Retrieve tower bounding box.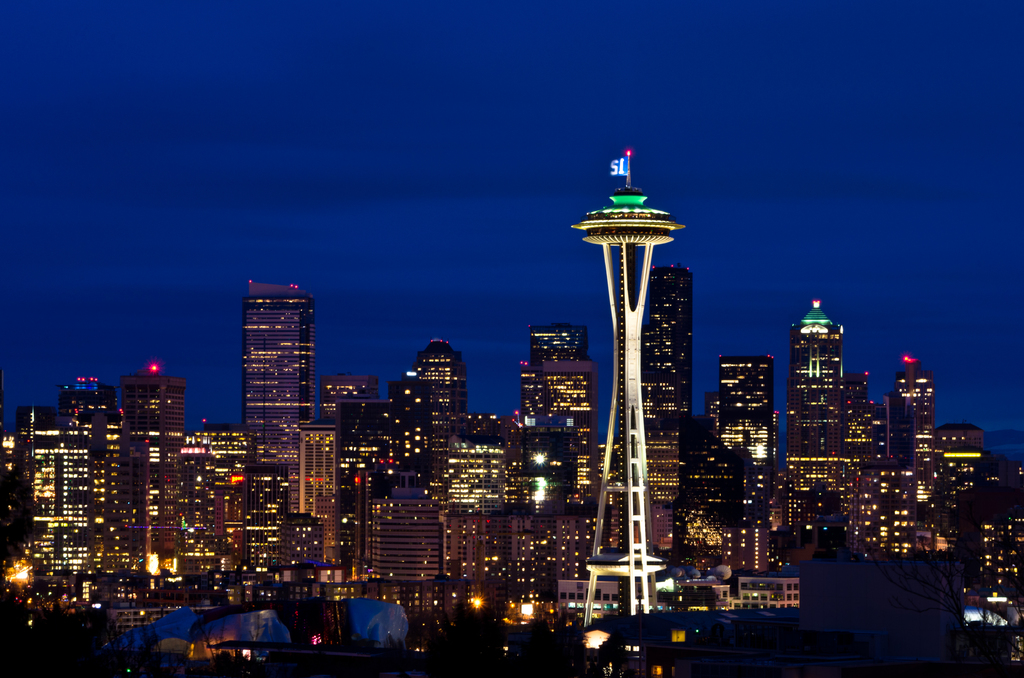
Bounding box: <box>566,147,687,618</box>.
